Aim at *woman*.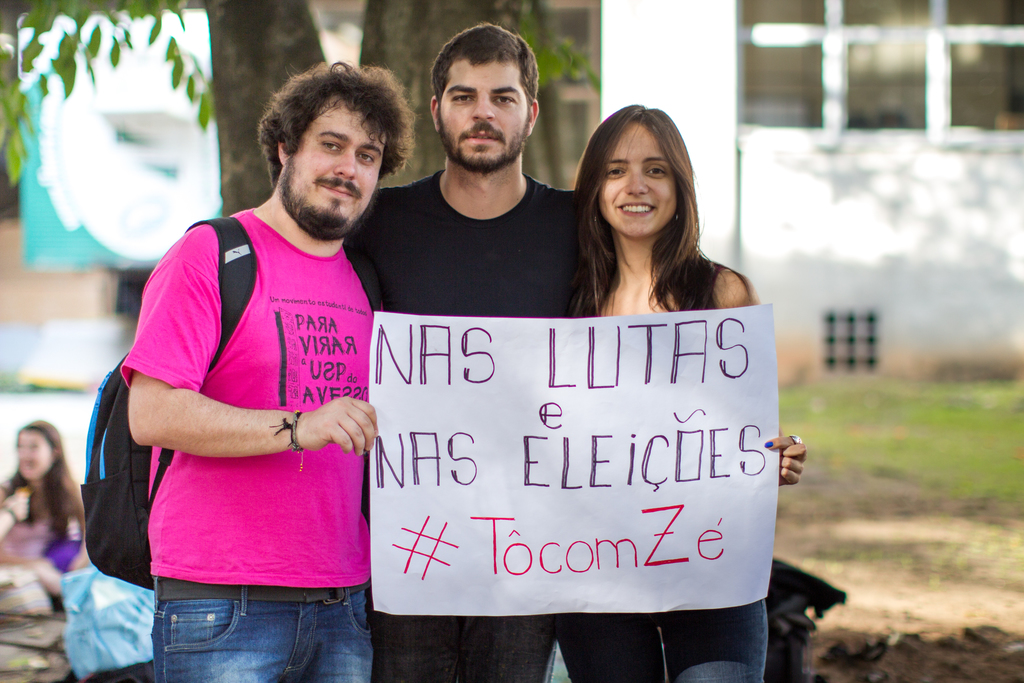
Aimed at left=0, top=422, right=84, bottom=593.
